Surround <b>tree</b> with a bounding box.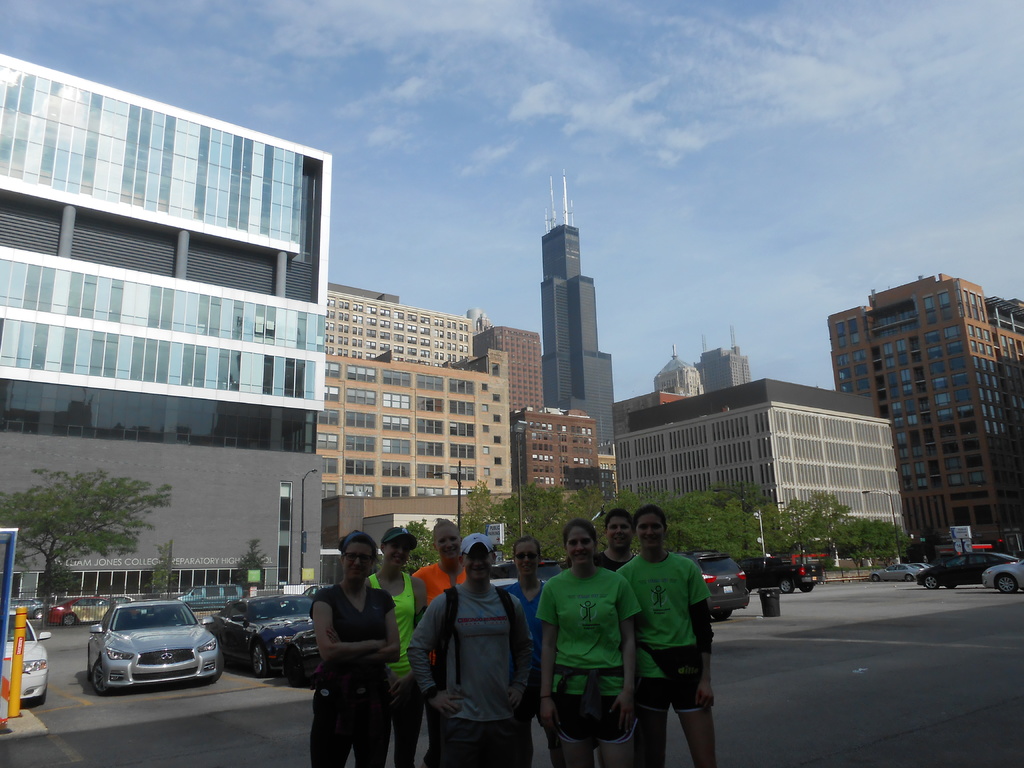
detection(408, 485, 923, 590).
